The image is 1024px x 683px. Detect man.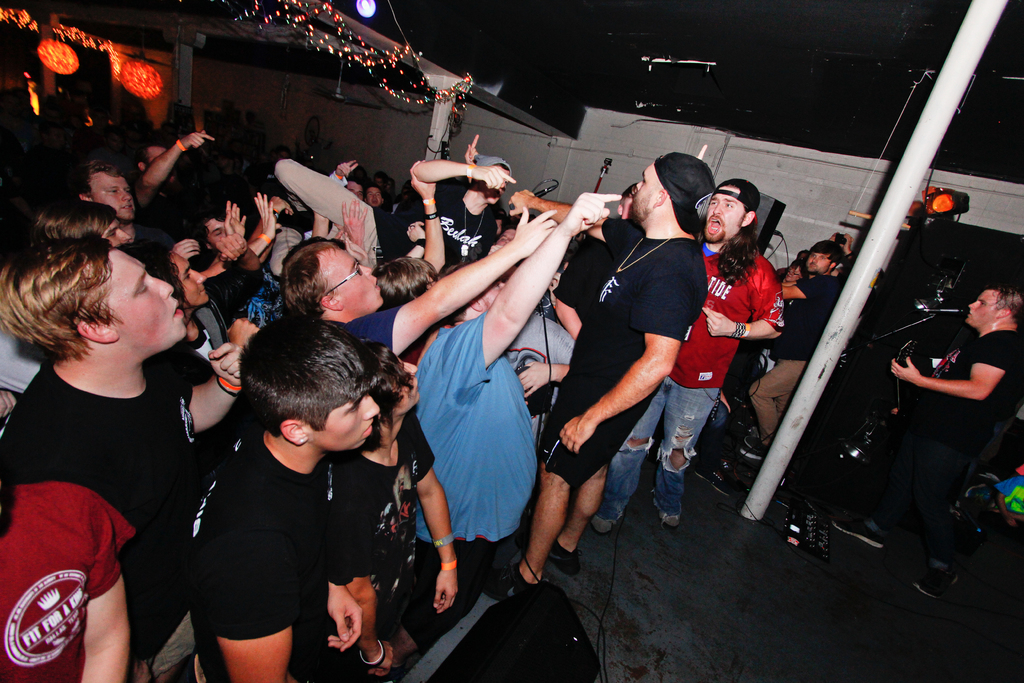
Detection: [x1=415, y1=192, x2=625, y2=667].
